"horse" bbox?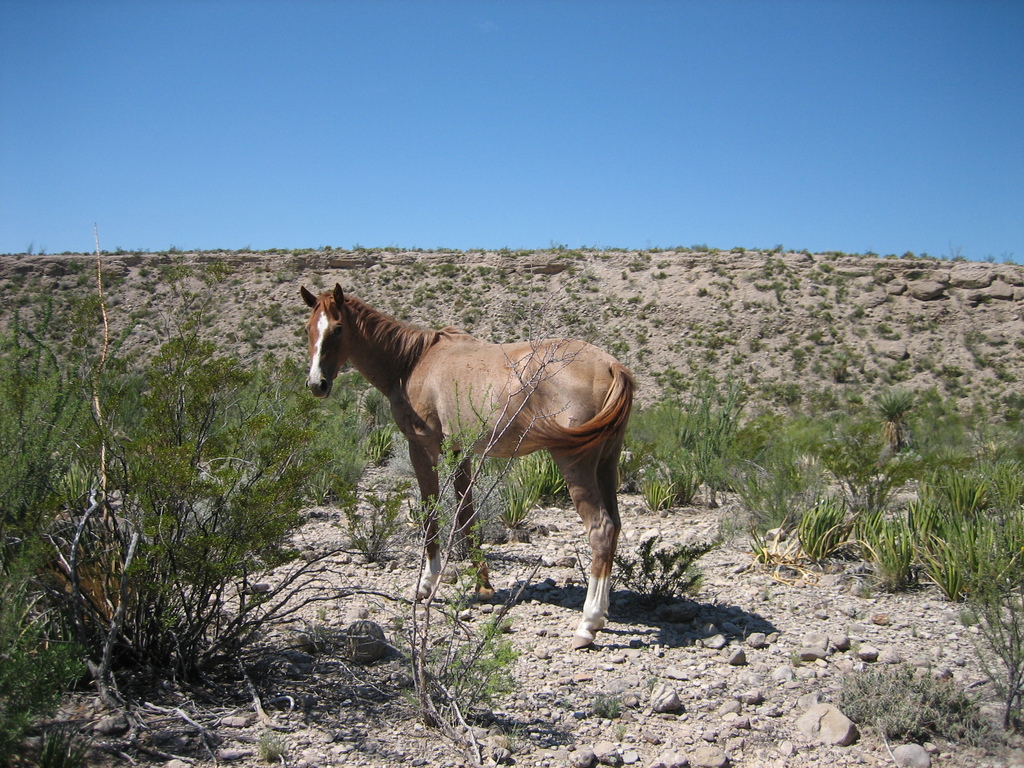
[297, 284, 643, 654]
